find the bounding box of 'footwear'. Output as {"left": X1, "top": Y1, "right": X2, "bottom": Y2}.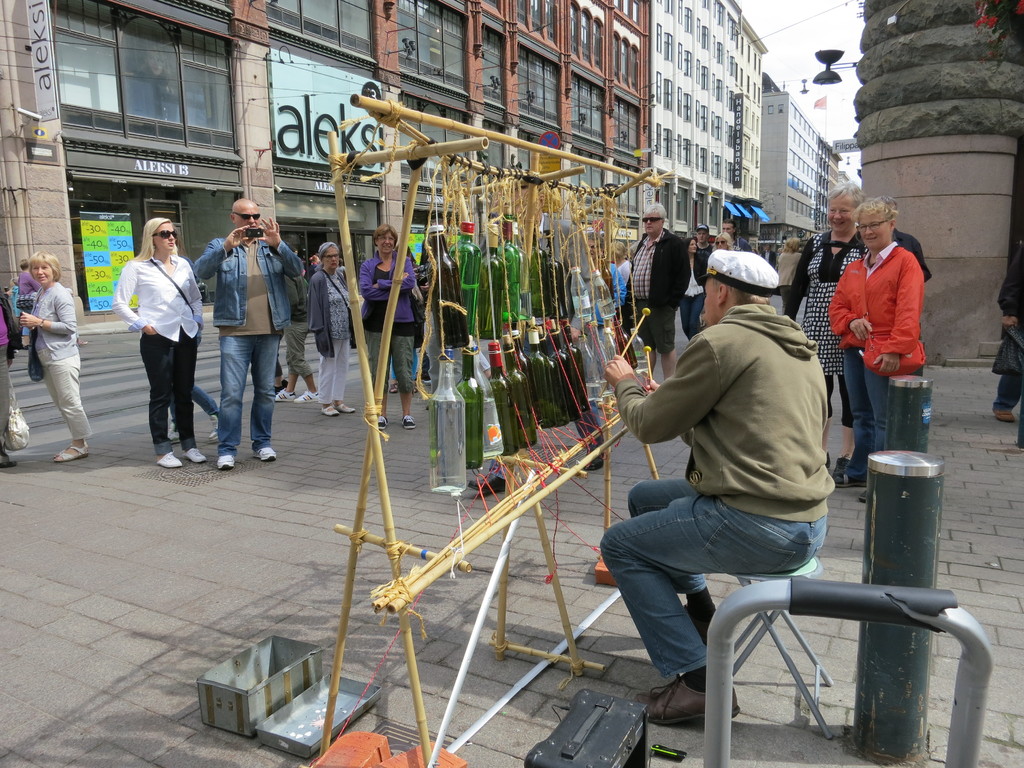
{"left": 157, "top": 449, "right": 181, "bottom": 468}.
